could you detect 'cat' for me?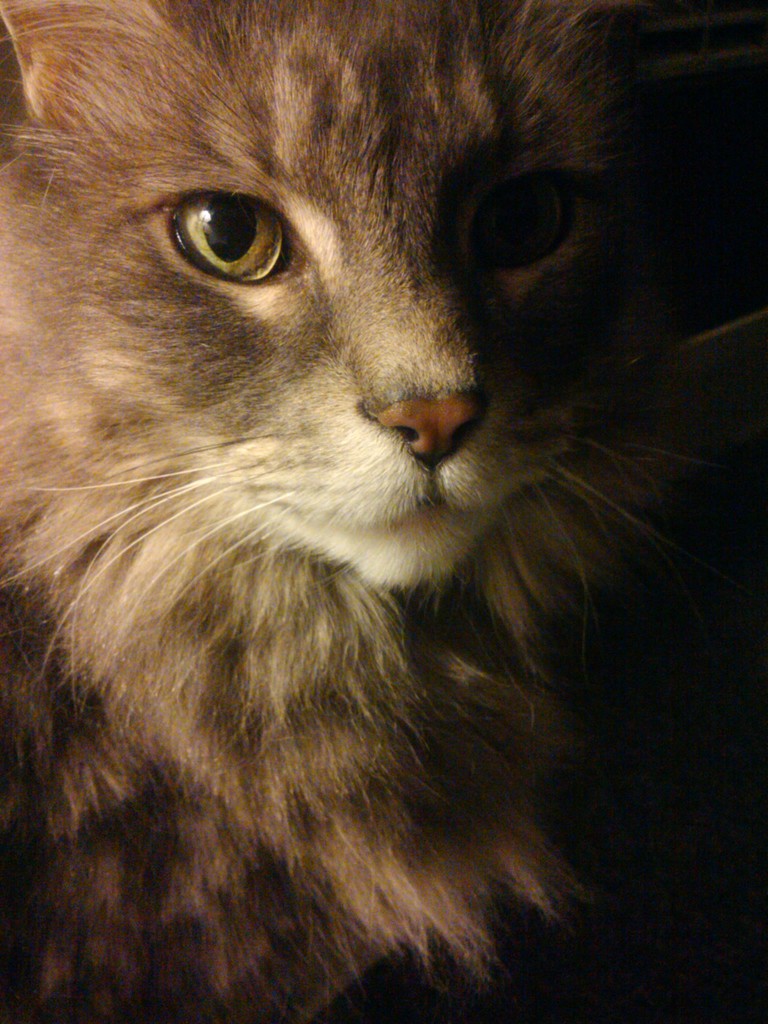
Detection result: 0:1:767:1023.
